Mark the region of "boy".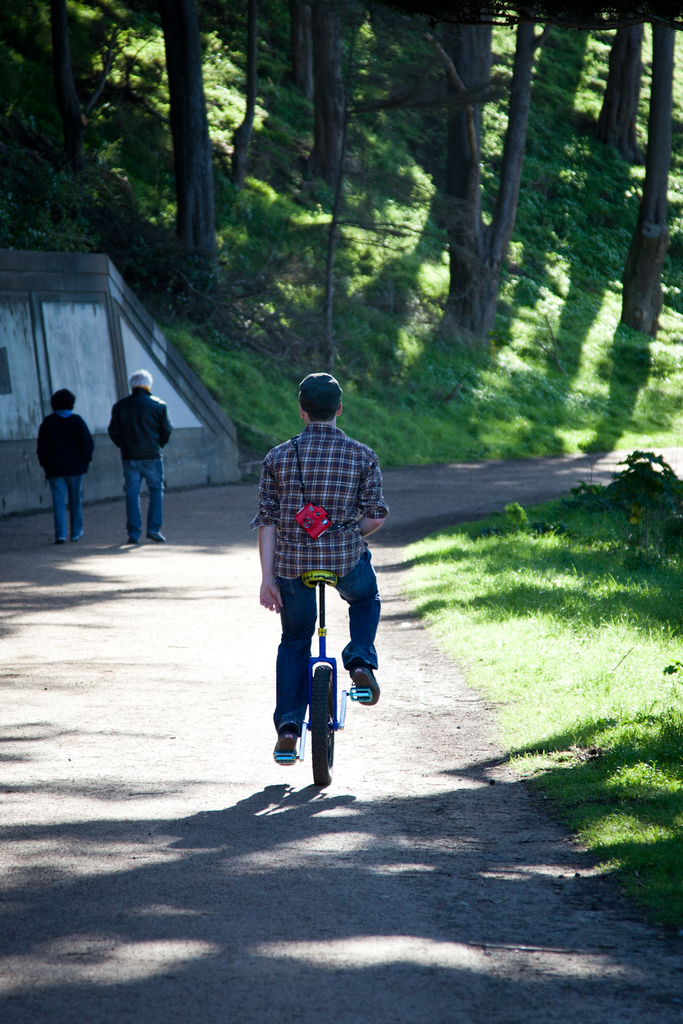
Region: (255, 365, 391, 793).
